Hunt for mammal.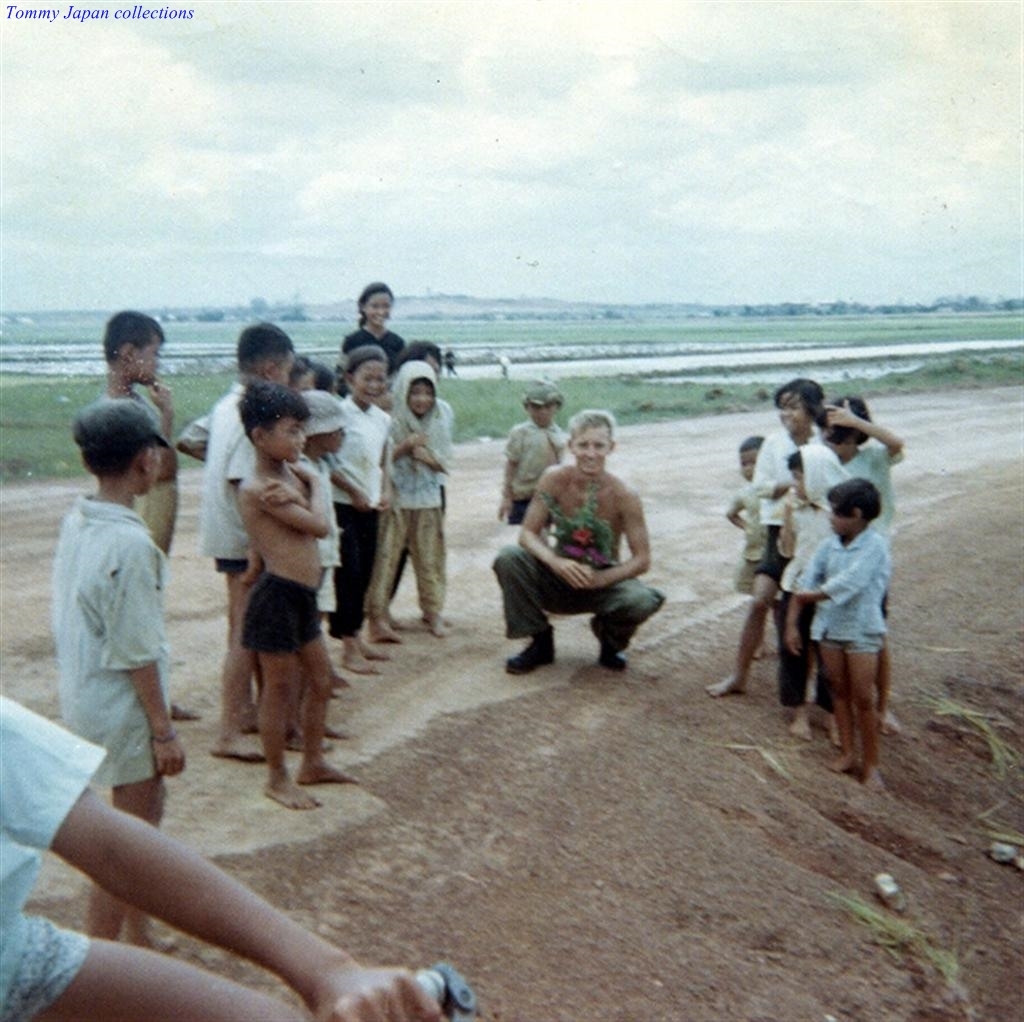
Hunted down at box=[780, 440, 856, 745].
